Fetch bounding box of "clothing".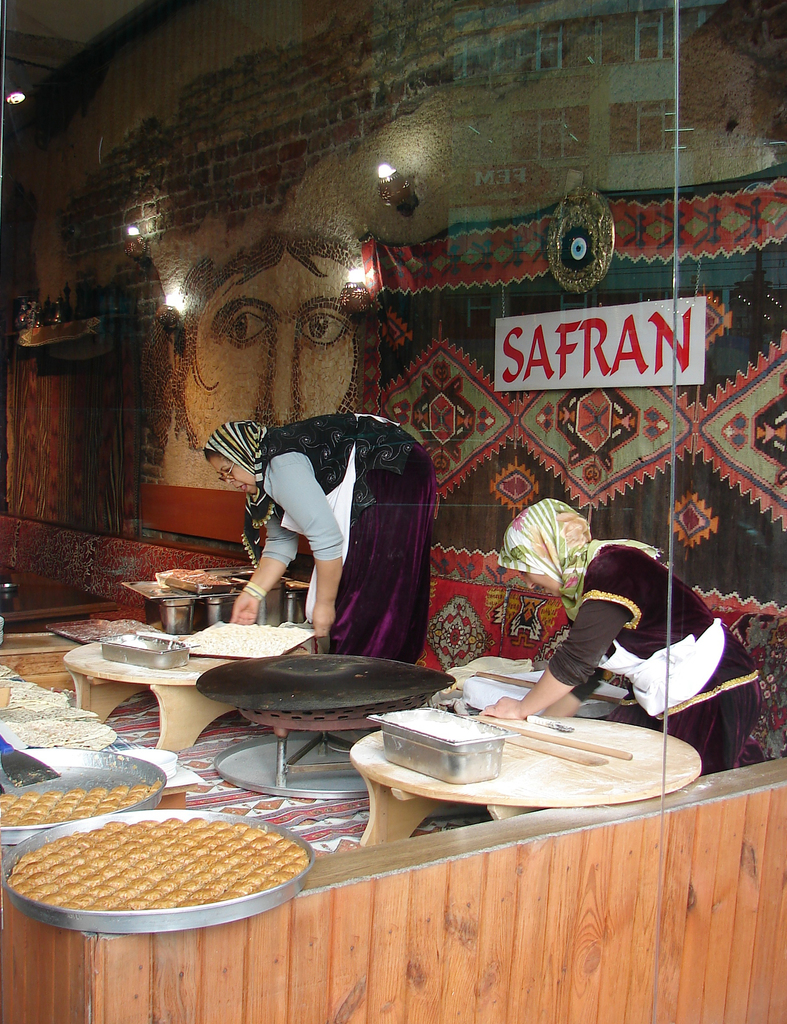
Bbox: bbox(537, 533, 764, 783).
